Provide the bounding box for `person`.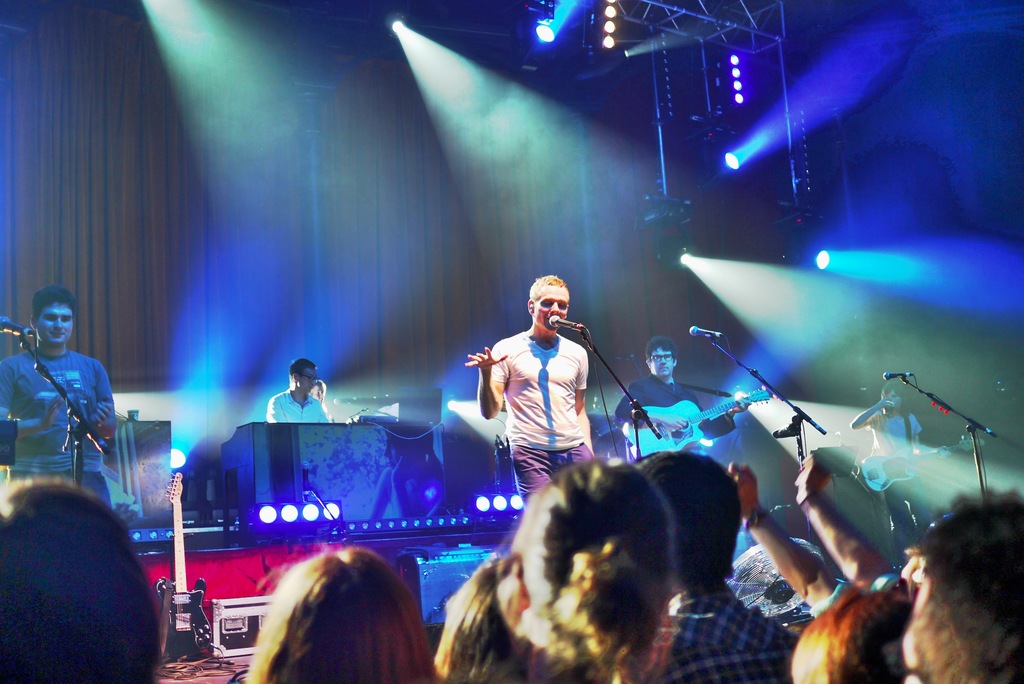
locate(910, 485, 1023, 683).
